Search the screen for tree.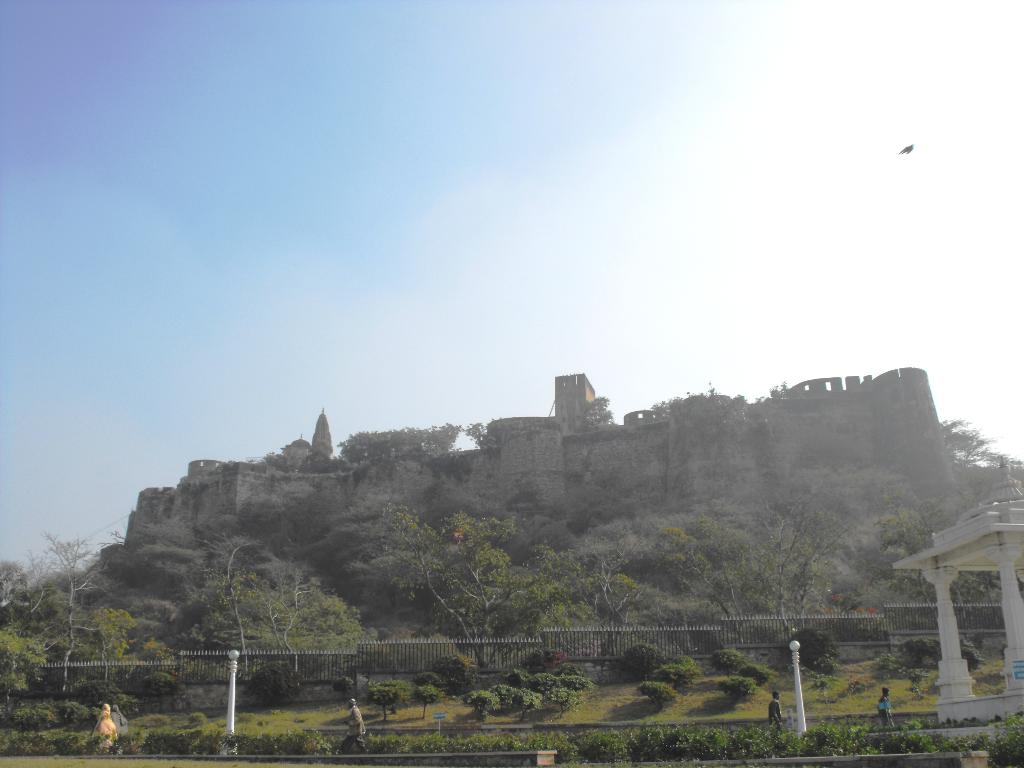
Found at bbox=[141, 673, 179, 714].
